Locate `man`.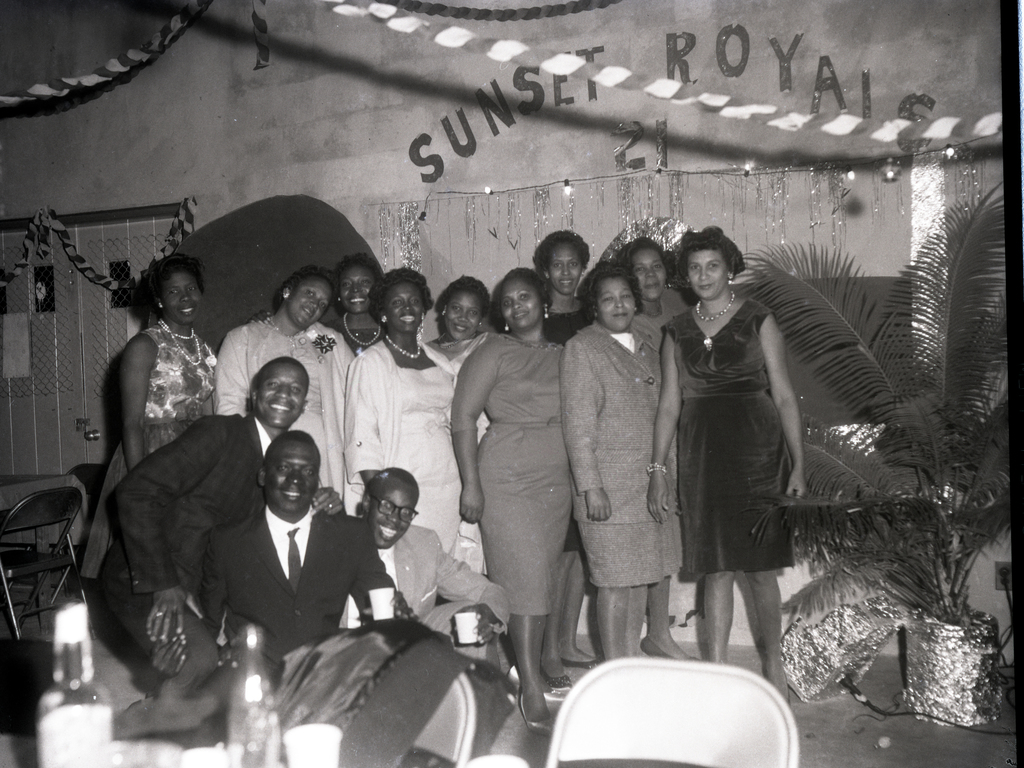
Bounding box: <region>89, 356, 351, 723</region>.
